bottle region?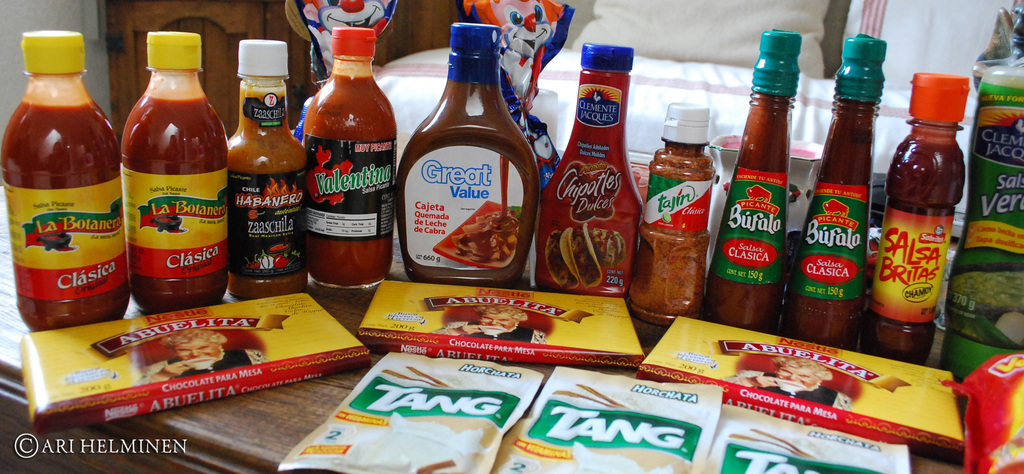
(541,43,640,301)
